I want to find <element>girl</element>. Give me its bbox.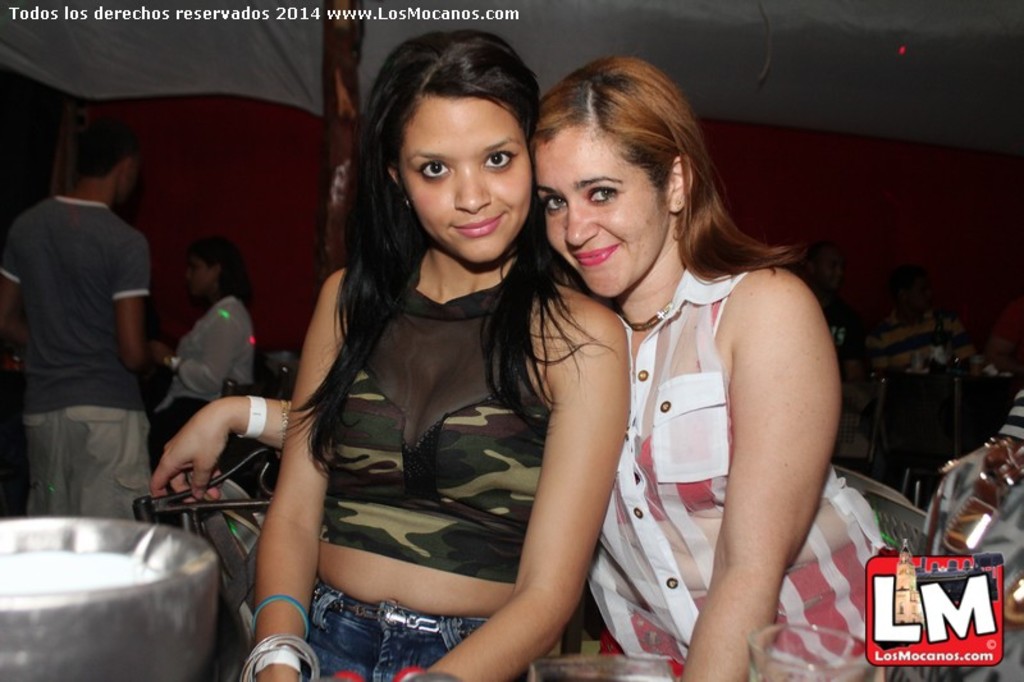
BBox(152, 234, 253, 434).
